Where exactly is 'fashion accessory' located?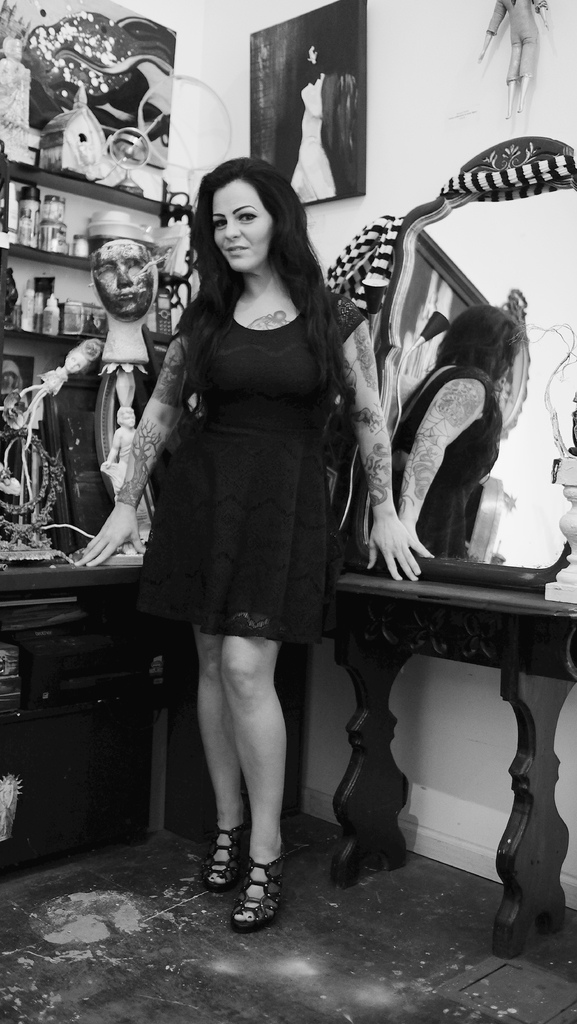
Its bounding box is [x1=197, y1=813, x2=242, y2=892].
